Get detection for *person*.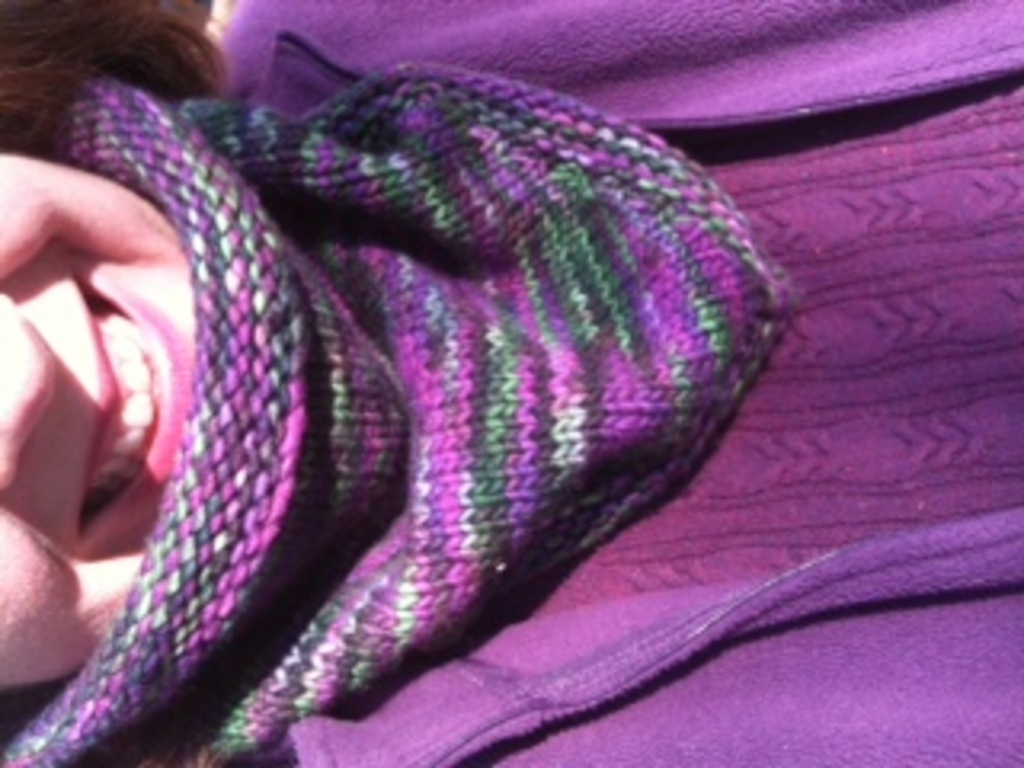
Detection: [0,0,1021,765].
